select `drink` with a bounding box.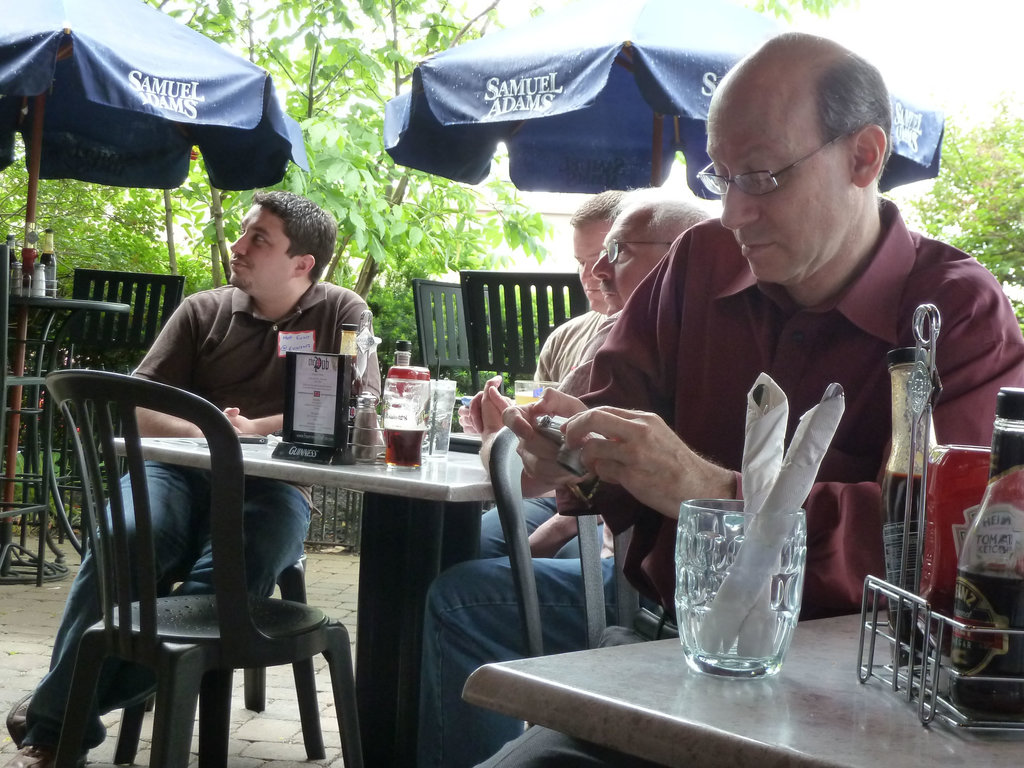
(381, 362, 426, 468).
